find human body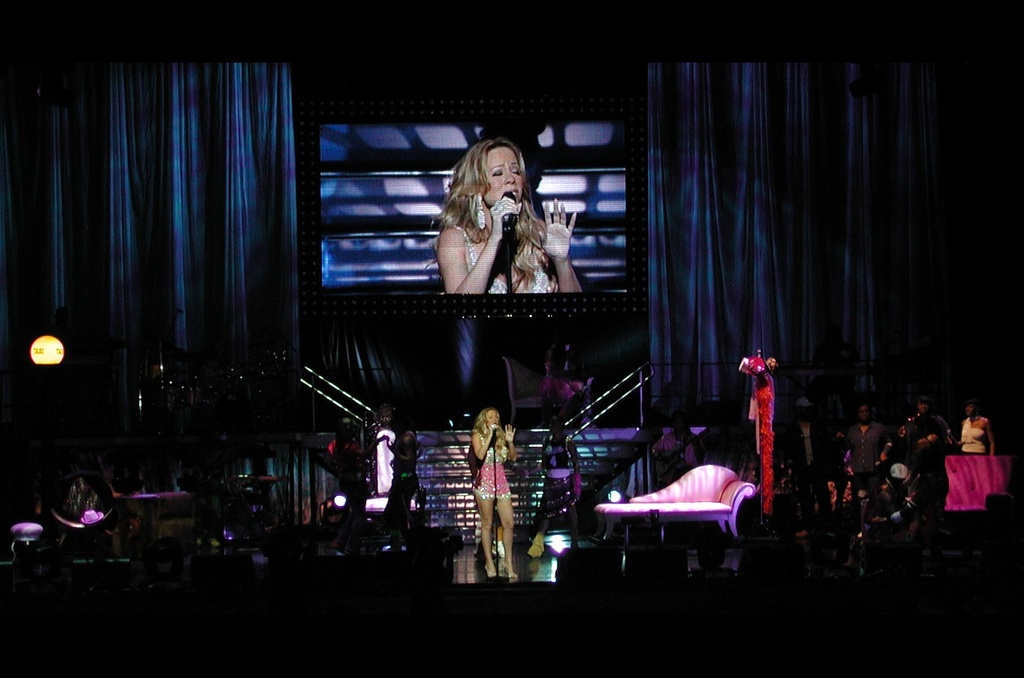
[961,399,991,450]
